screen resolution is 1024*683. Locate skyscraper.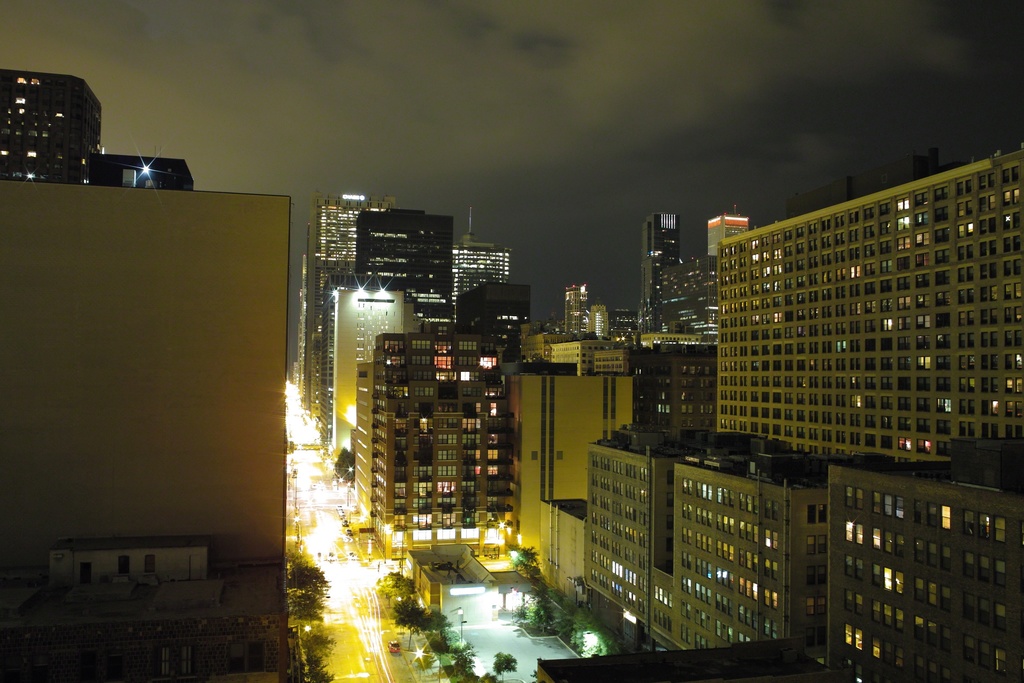
box(568, 283, 587, 340).
